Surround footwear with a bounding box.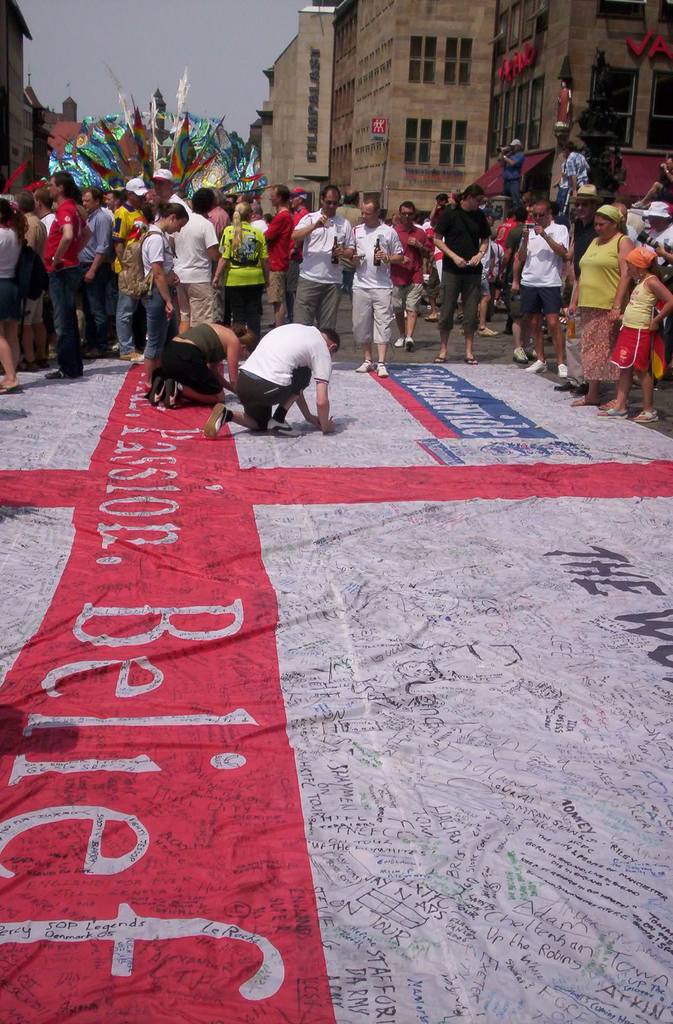
box=[203, 401, 231, 443].
